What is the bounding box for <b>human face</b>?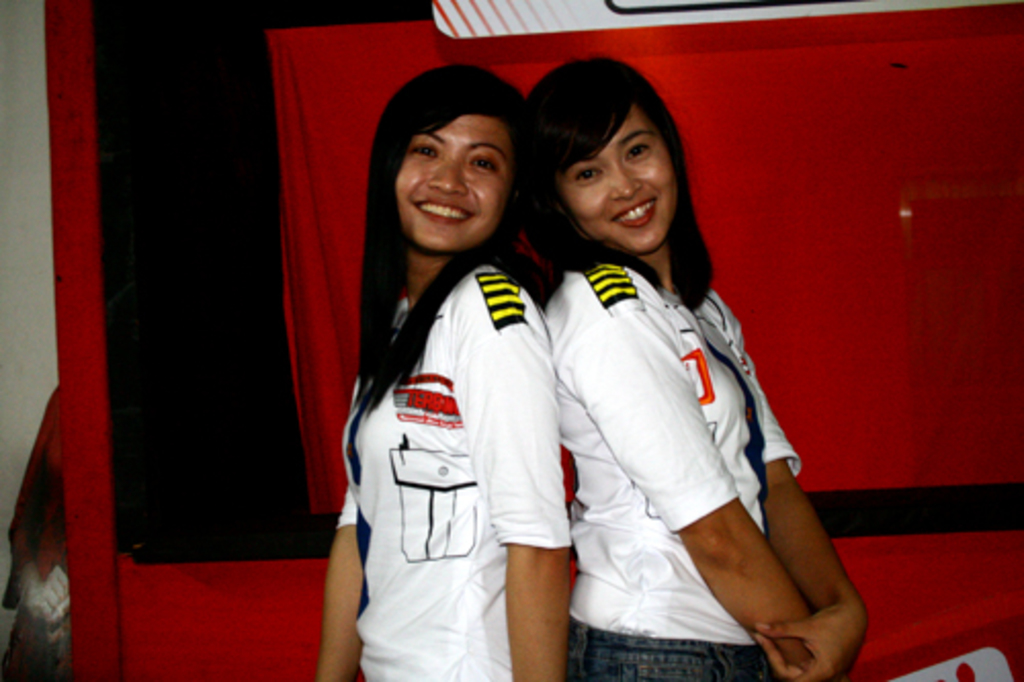
bbox=(395, 115, 512, 246).
